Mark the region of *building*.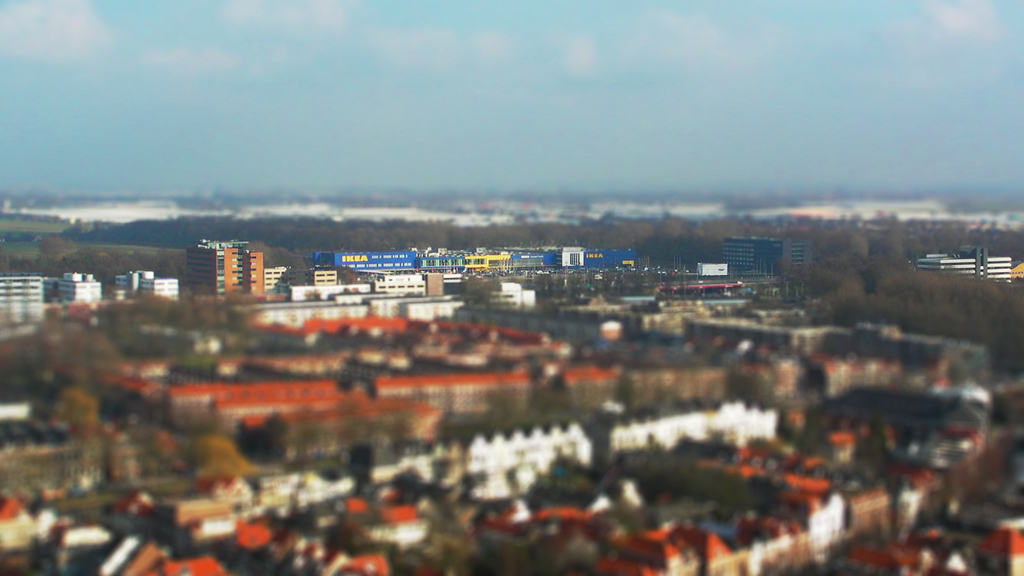
Region: (left=181, top=241, right=266, bottom=296).
